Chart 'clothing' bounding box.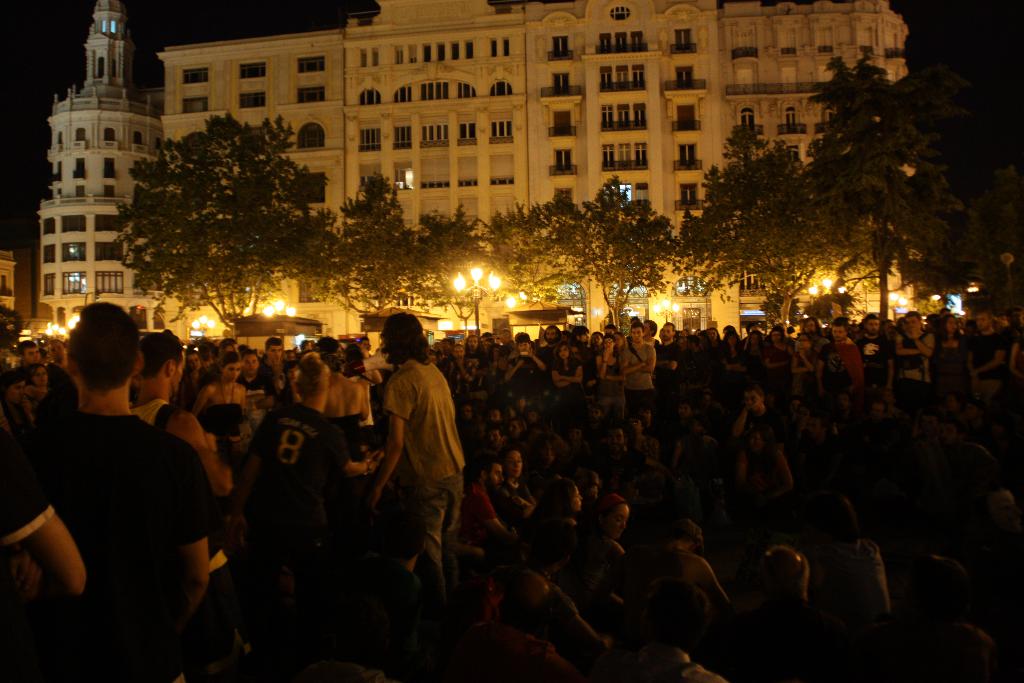
Charted: <region>146, 306, 553, 572</region>.
